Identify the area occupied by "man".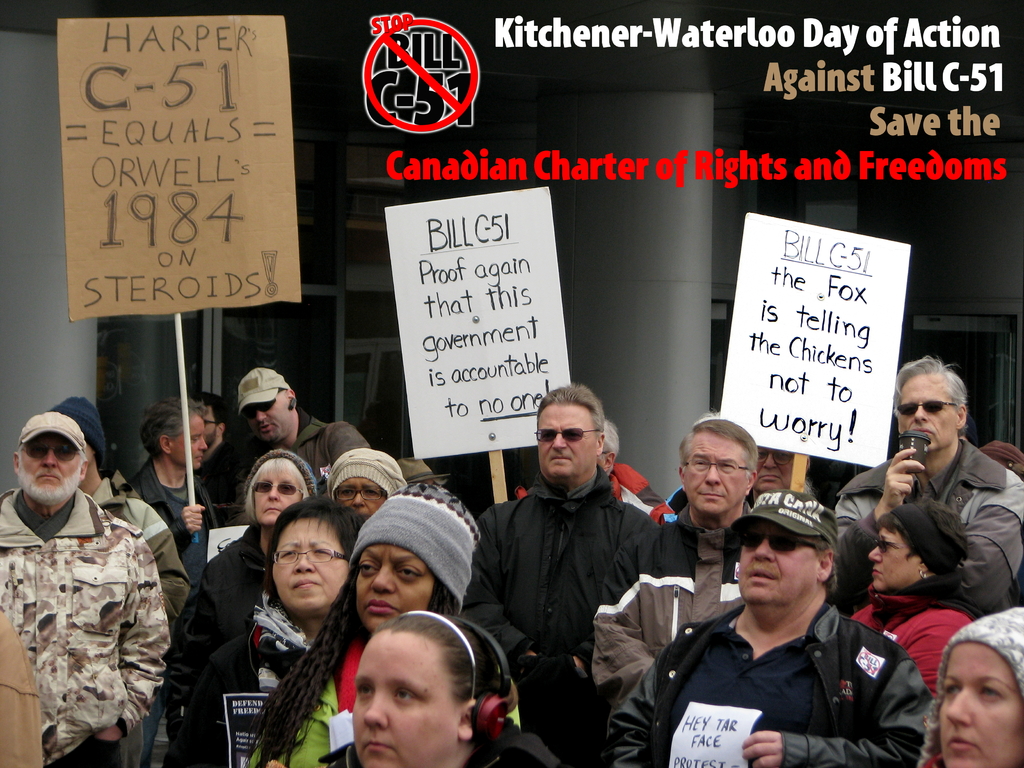
Area: 651:500:935:763.
